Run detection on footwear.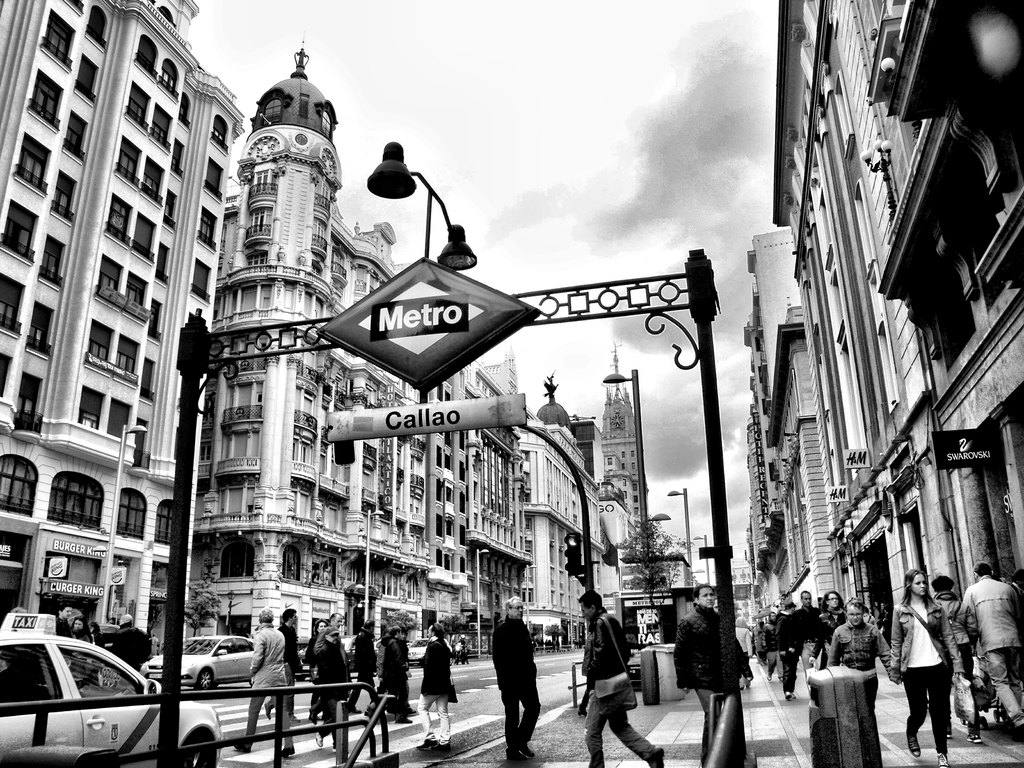
Result: detection(765, 673, 772, 680).
